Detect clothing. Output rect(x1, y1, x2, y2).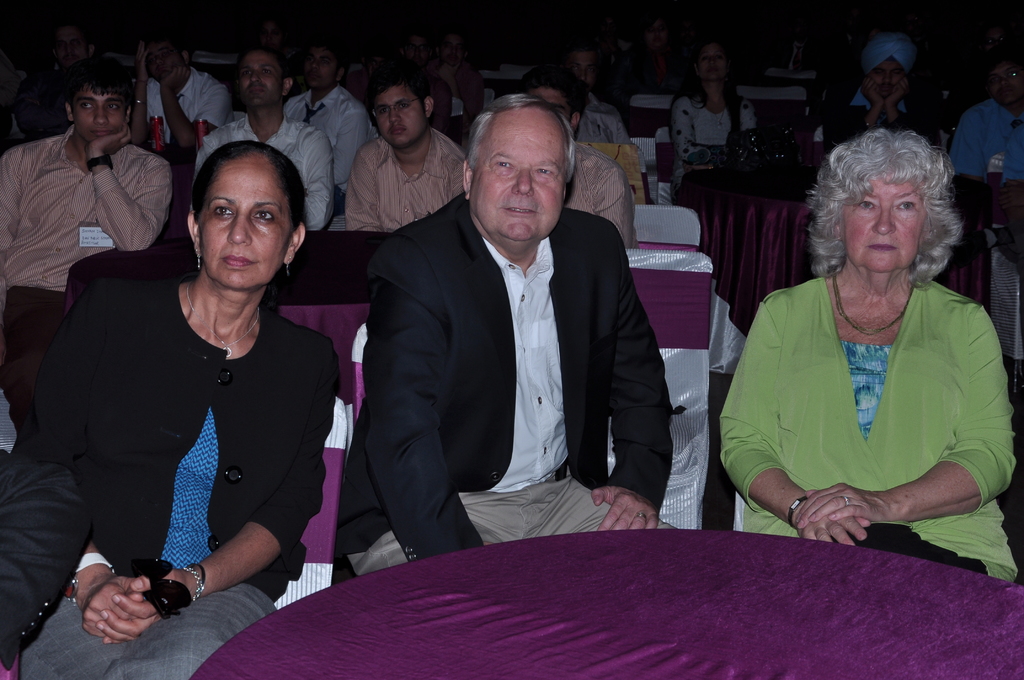
rect(562, 141, 638, 251).
